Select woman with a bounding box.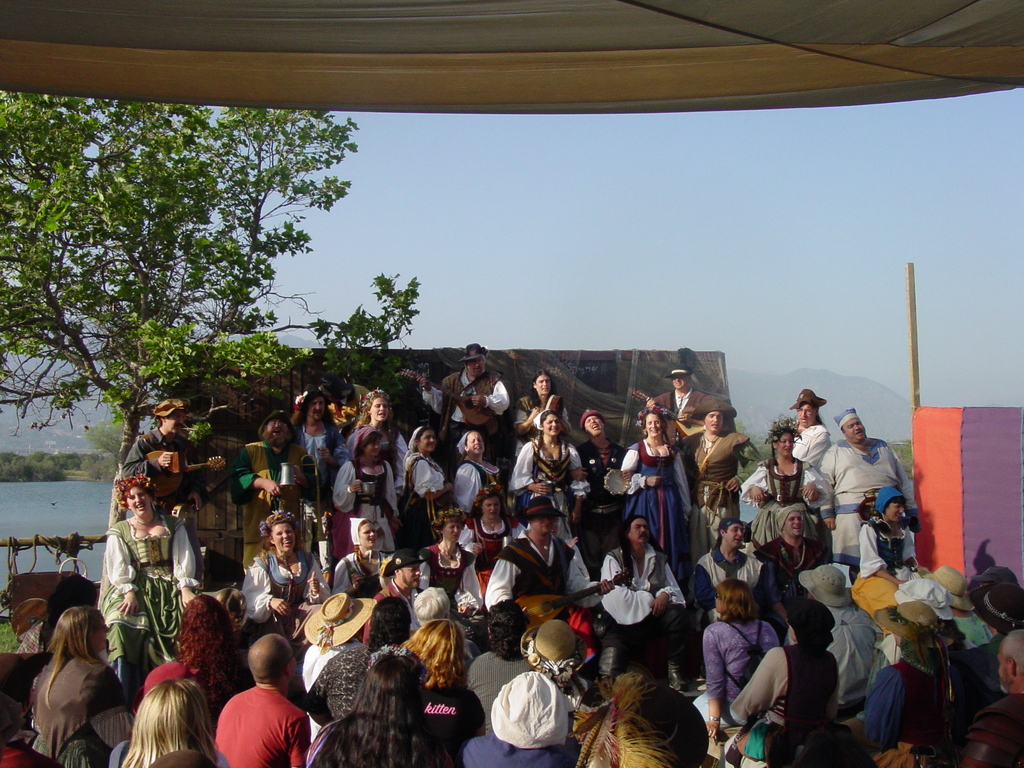
(x1=509, y1=412, x2=599, y2=540).
